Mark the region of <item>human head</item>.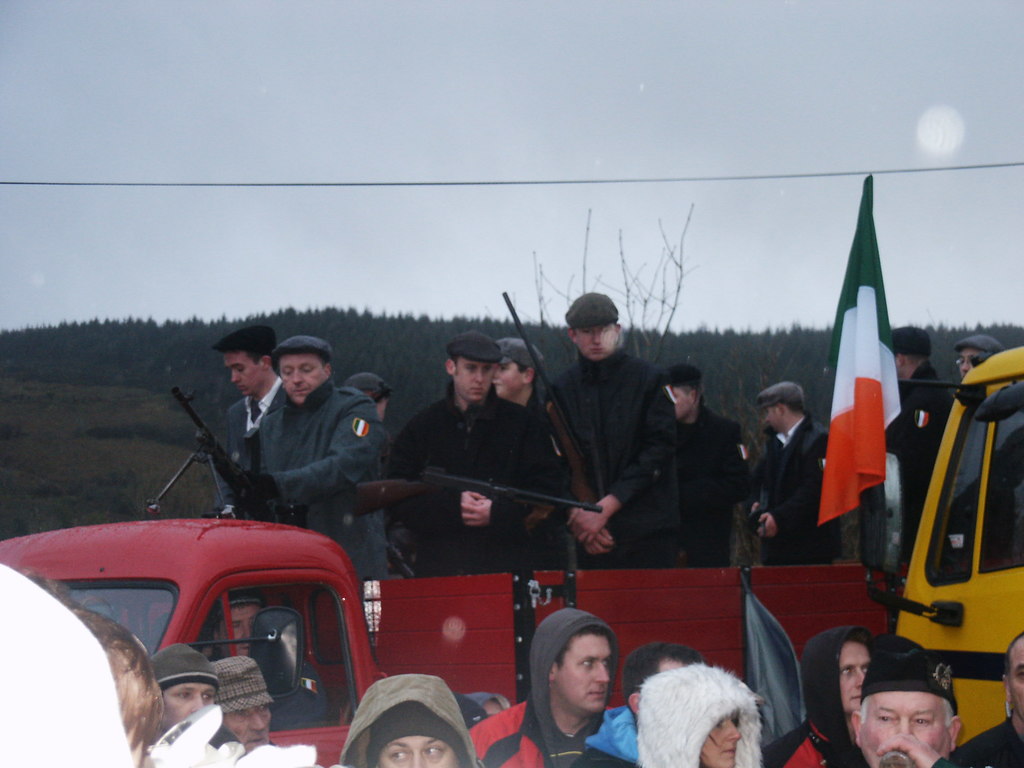
Region: bbox=[1000, 632, 1023, 721].
